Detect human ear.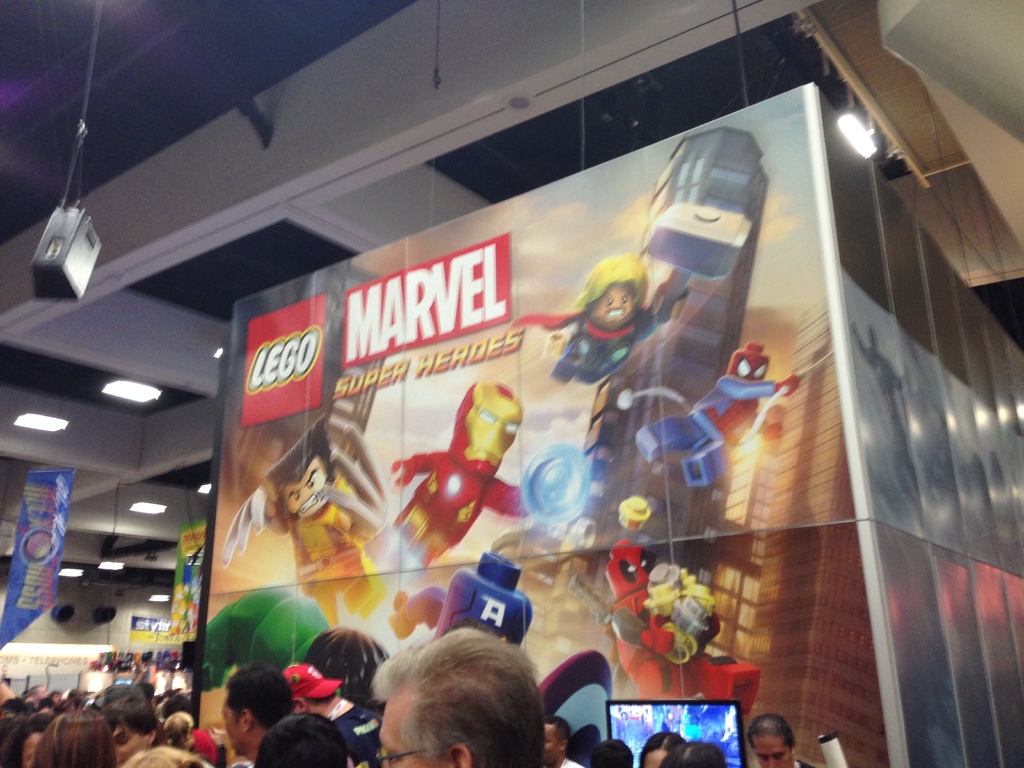
Detected at {"x1": 239, "y1": 709, "x2": 251, "y2": 730}.
